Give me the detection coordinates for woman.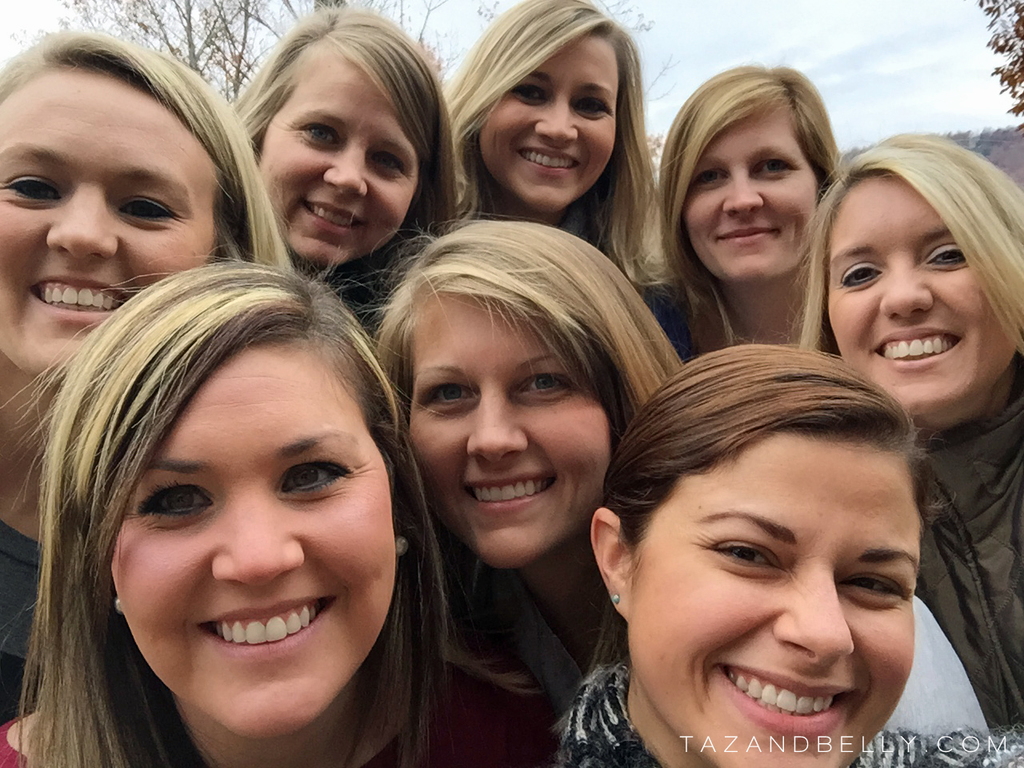
locate(0, 26, 305, 728).
